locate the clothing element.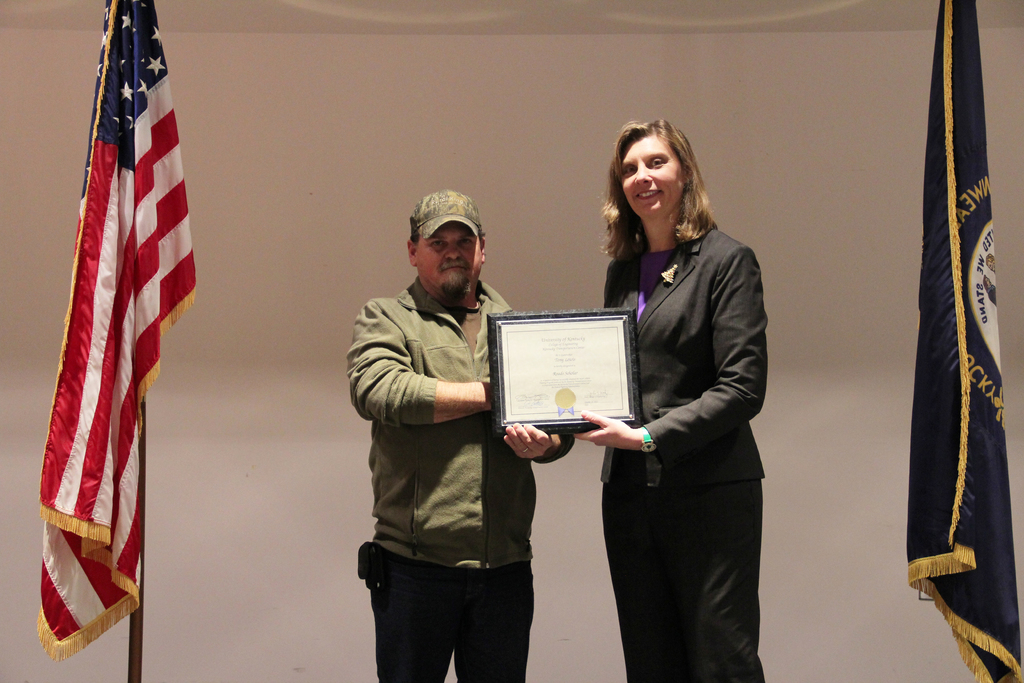
Element bbox: 346/279/577/682.
